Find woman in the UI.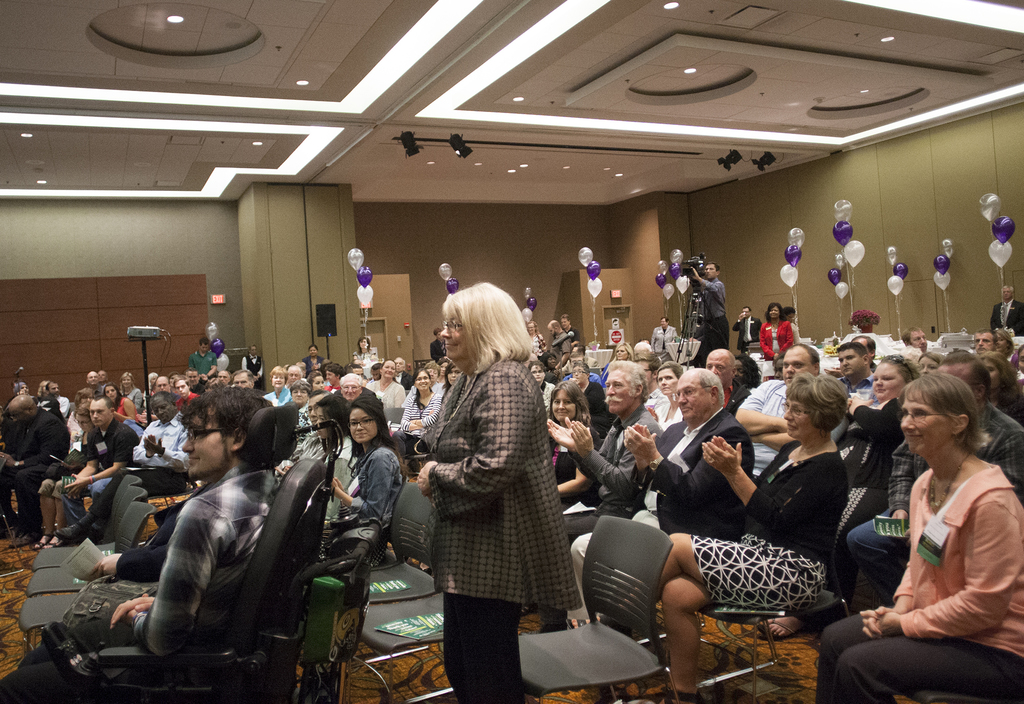
UI element at [left=307, top=371, right=326, bottom=393].
